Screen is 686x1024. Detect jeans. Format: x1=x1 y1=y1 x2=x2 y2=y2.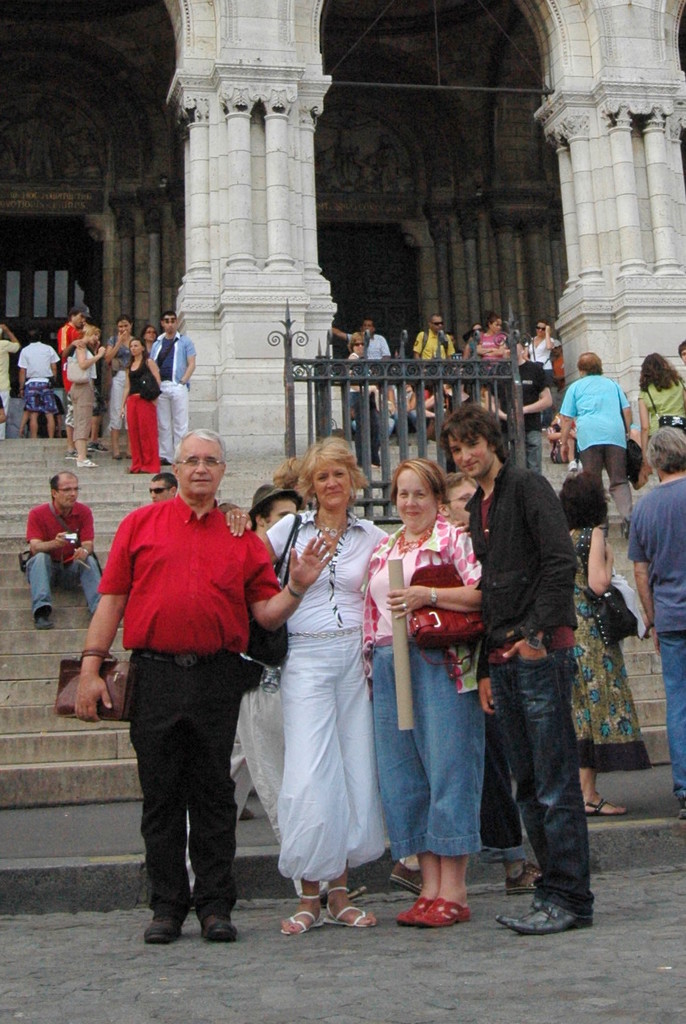
x1=368 y1=646 x2=484 y2=854.
